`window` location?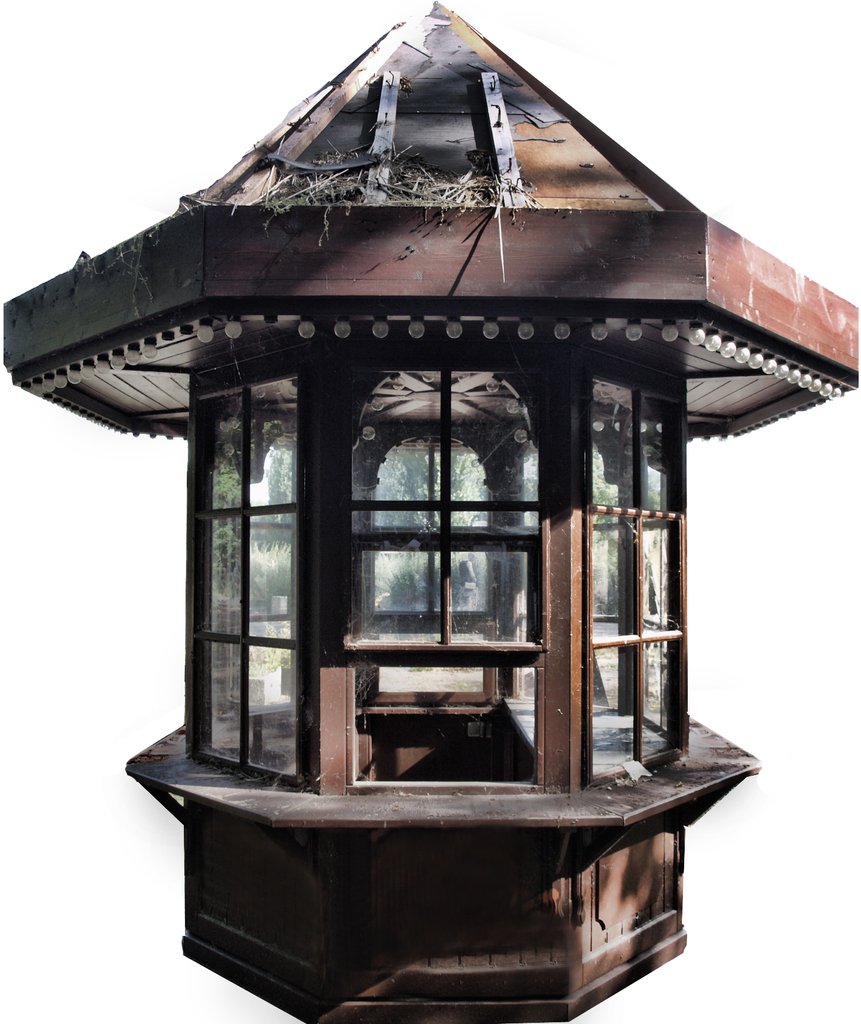
<region>288, 332, 589, 780</region>
